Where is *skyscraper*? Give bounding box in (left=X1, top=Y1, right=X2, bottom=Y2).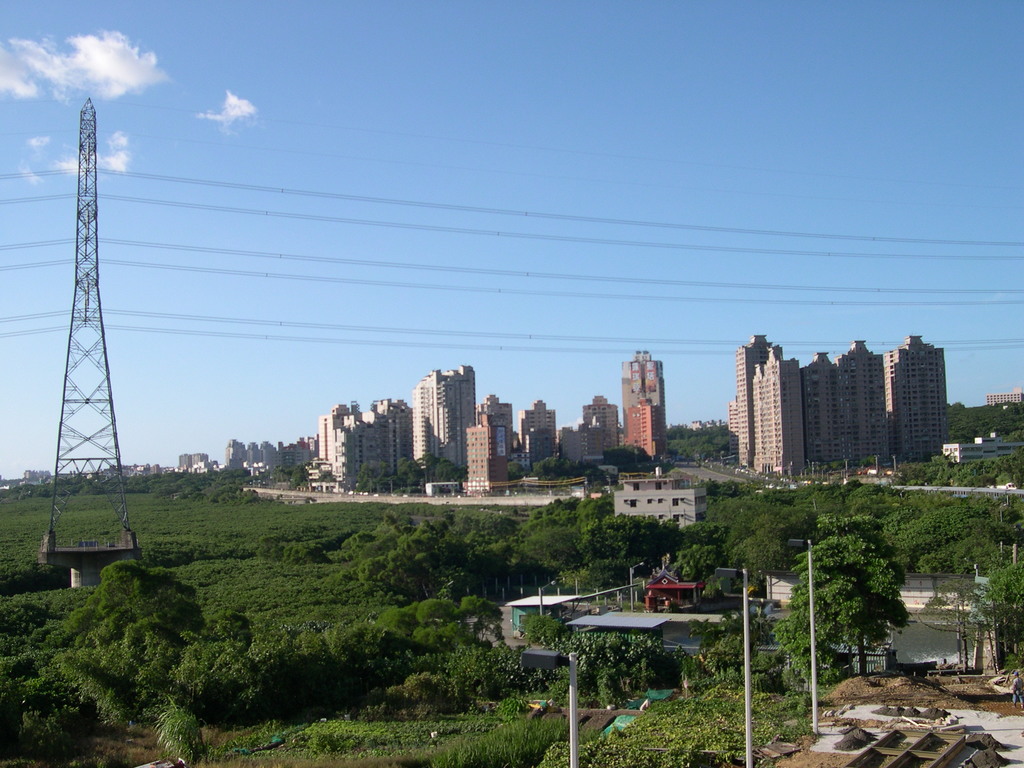
(left=475, top=394, right=513, bottom=483).
